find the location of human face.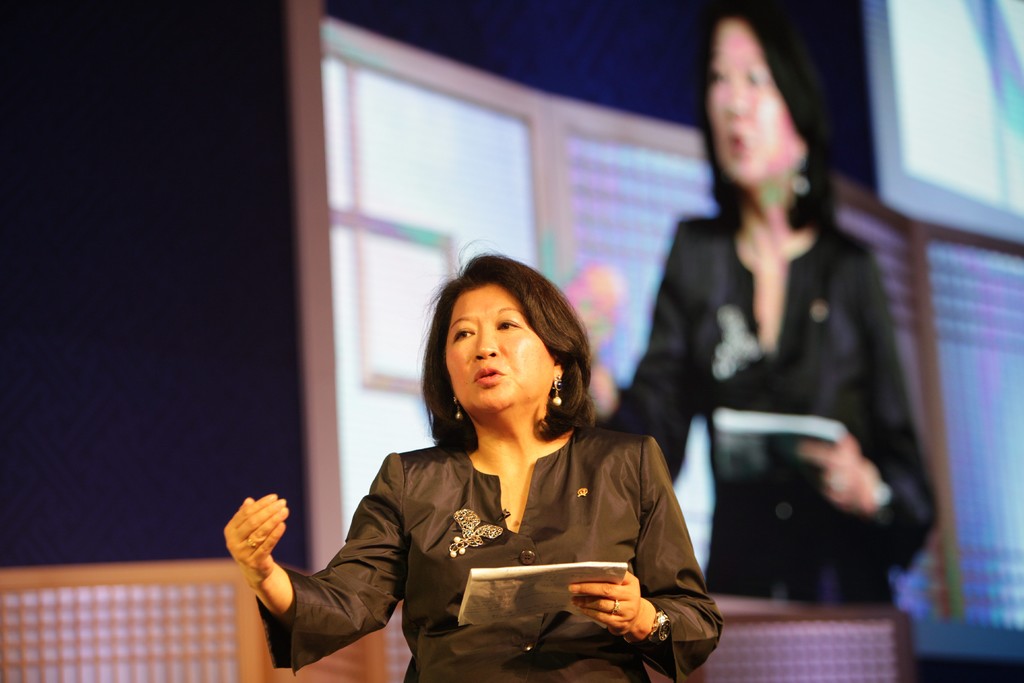
Location: 436, 277, 578, 438.
